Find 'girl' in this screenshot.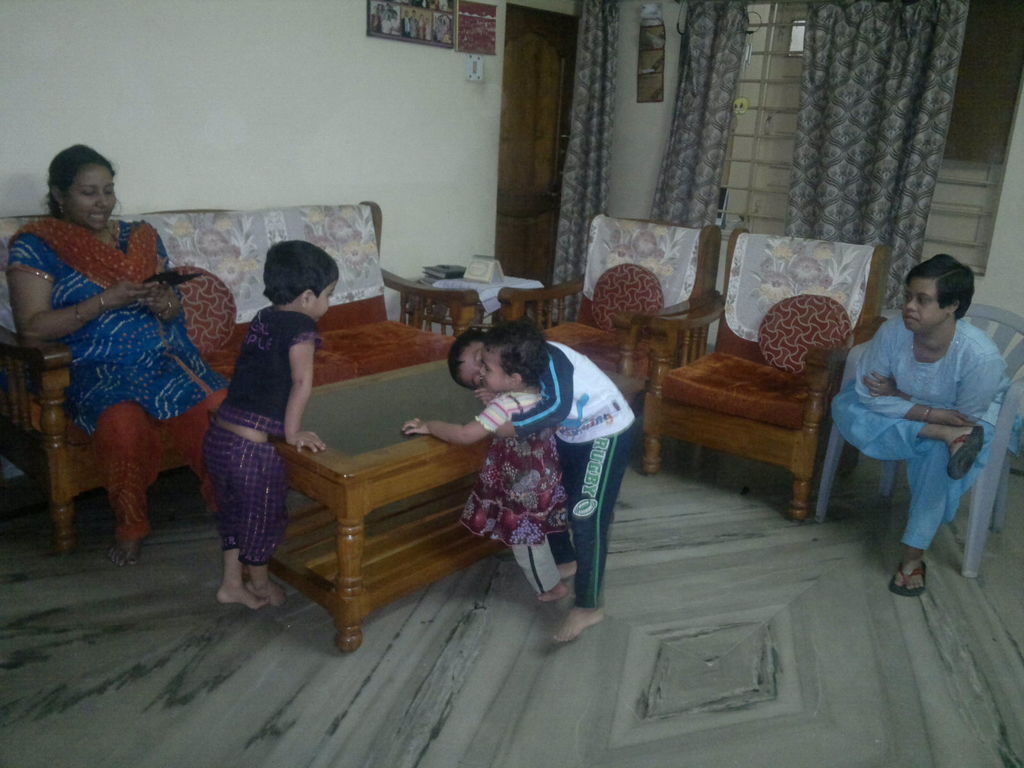
The bounding box for 'girl' is left=204, top=242, right=340, bottom=612.
